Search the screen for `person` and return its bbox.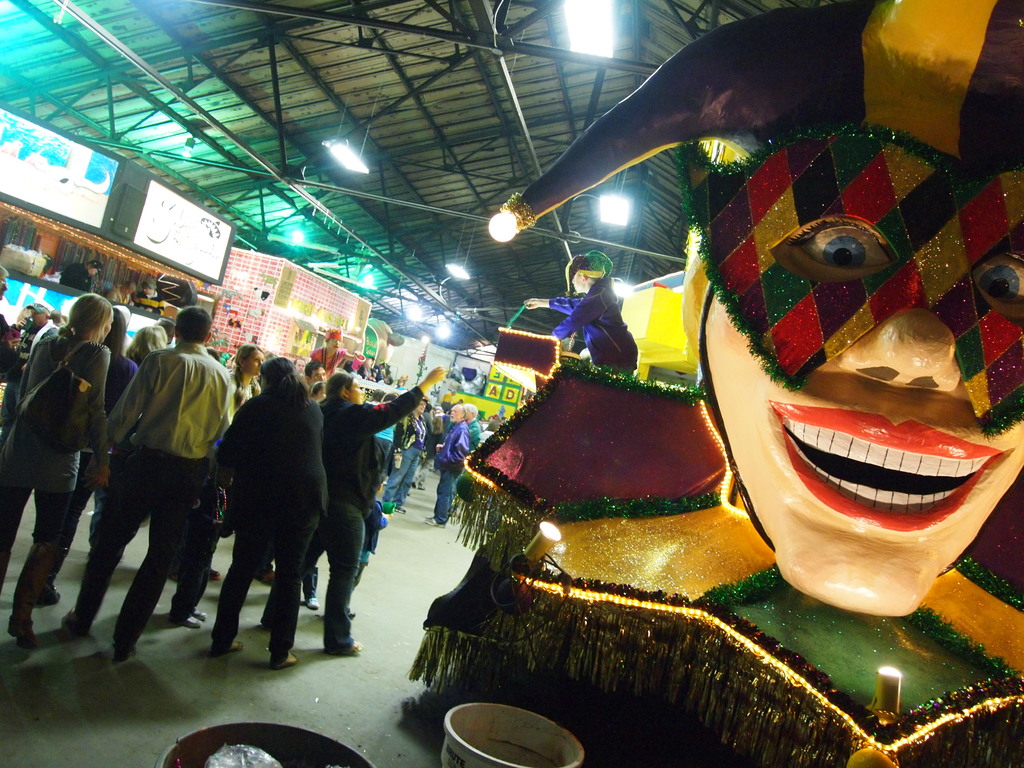
Found: 58:259:103:291.
